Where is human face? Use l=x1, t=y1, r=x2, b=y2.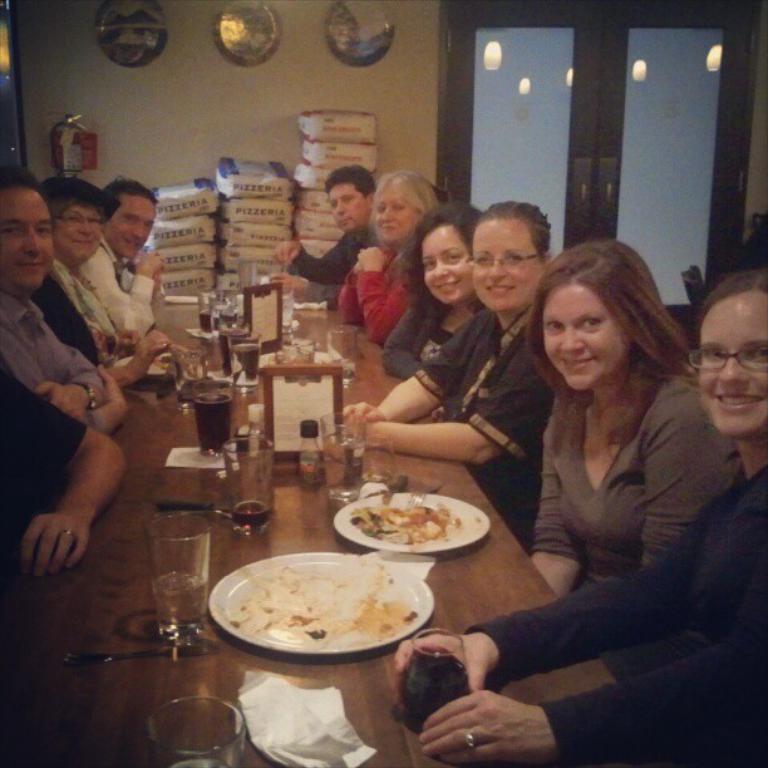
l=373, t=184, r=425, b=241.
